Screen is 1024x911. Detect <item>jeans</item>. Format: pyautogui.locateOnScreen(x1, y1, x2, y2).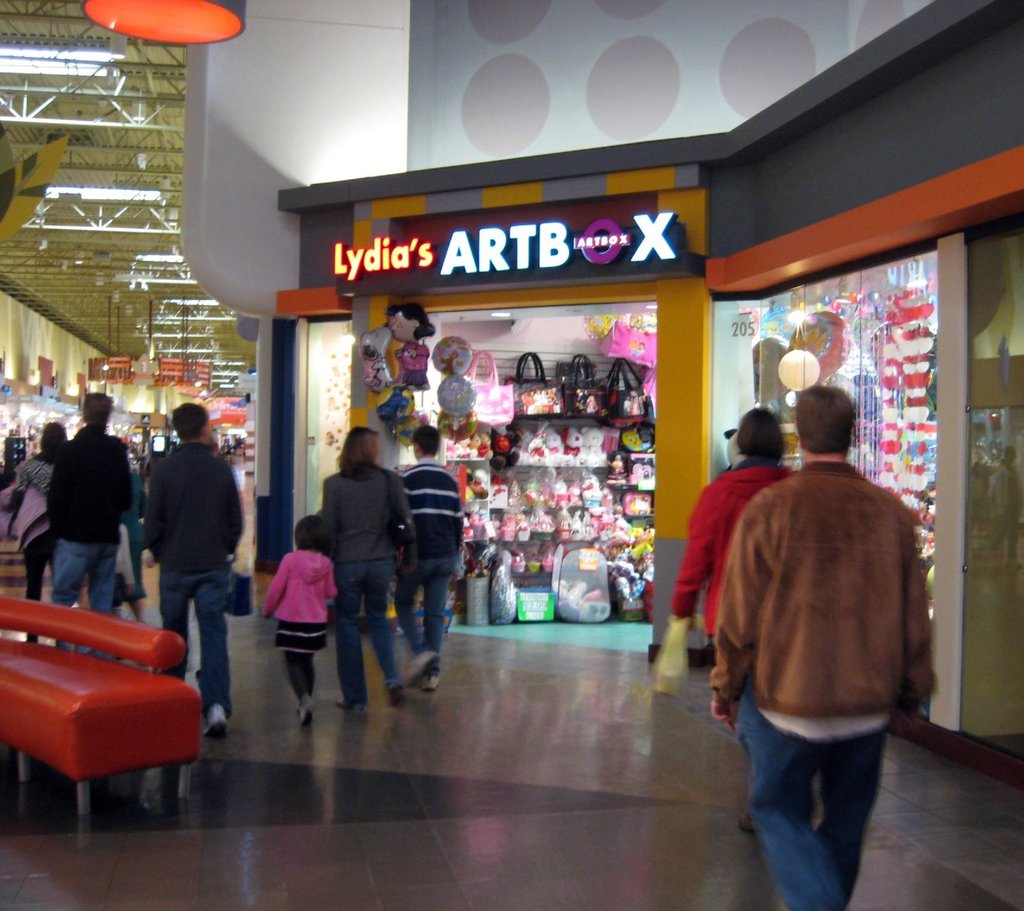
pyautogui.locateOnScreen(153, 564, 228, 711).
